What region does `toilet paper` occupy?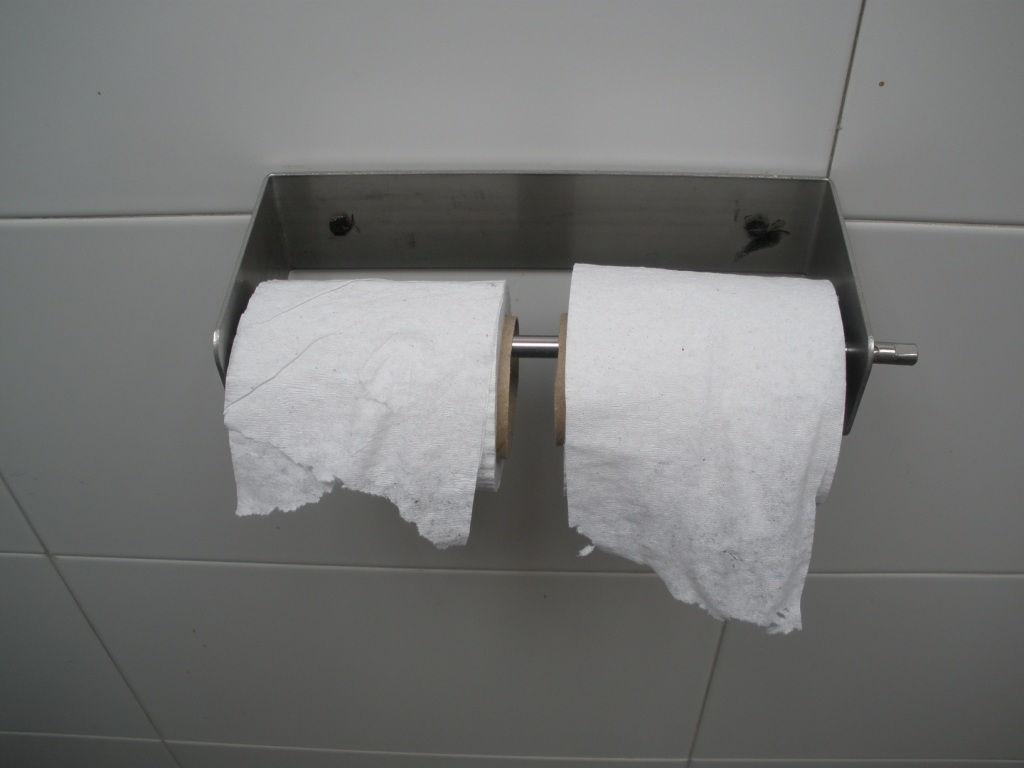
box(562, 257, 845, 632).
